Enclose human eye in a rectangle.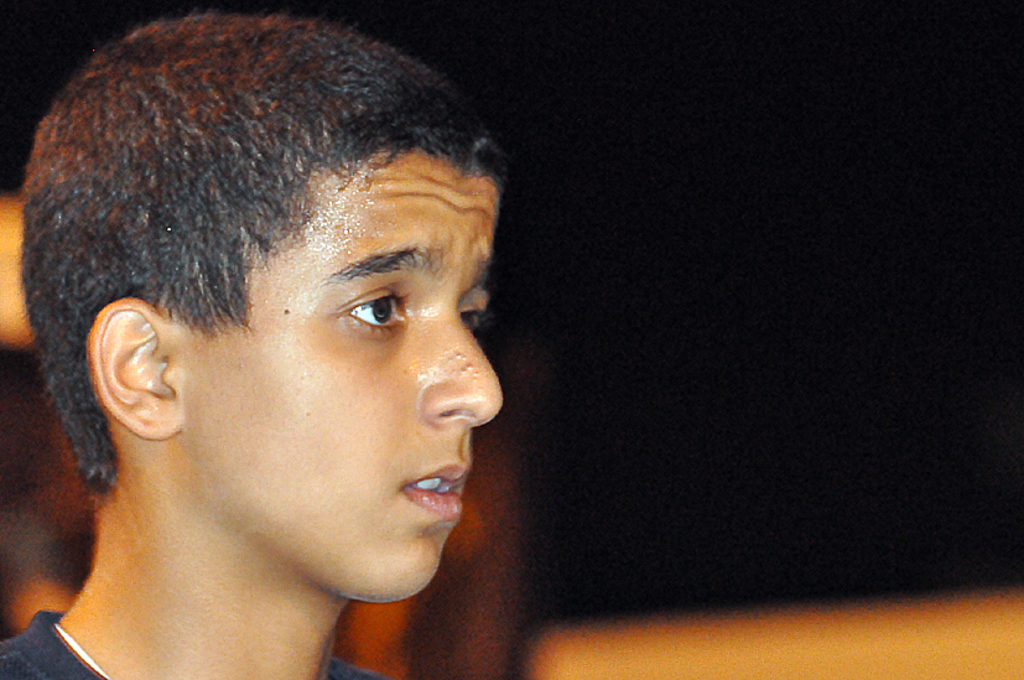
(462,301,494,341).
